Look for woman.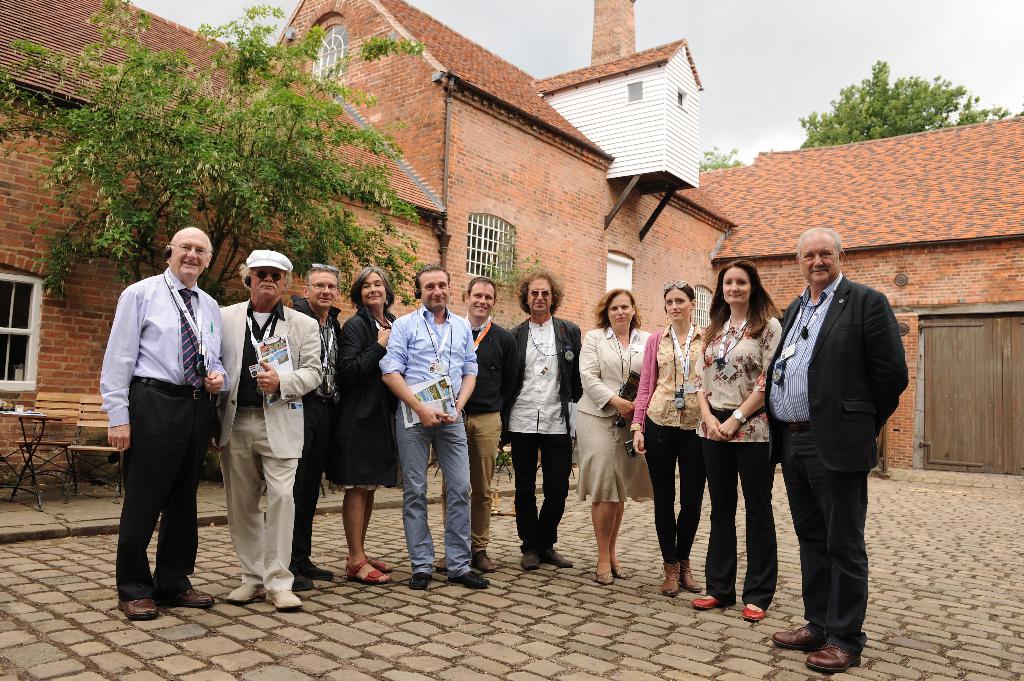
Found: 635 282 705 601.
